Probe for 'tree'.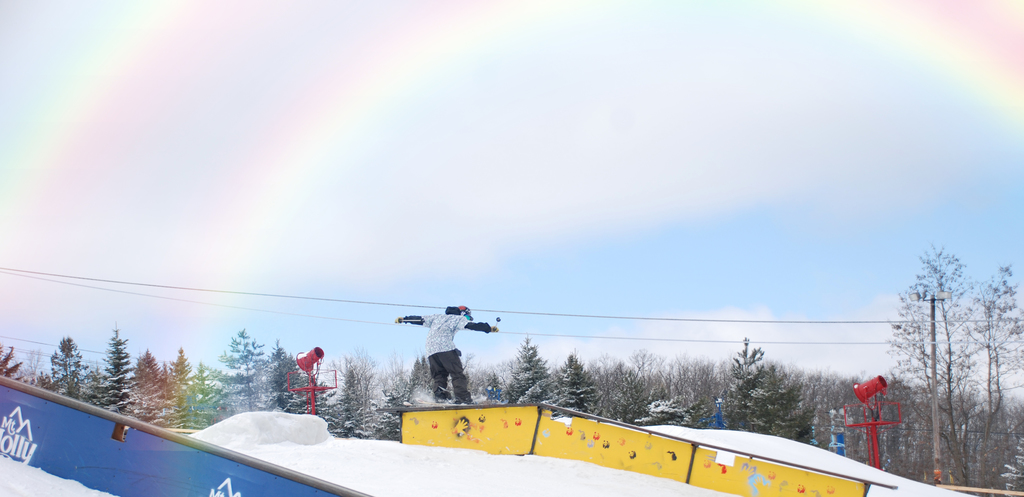
Probe result: pyautogui.locateOnScreen(541, 346, 605, 421).
